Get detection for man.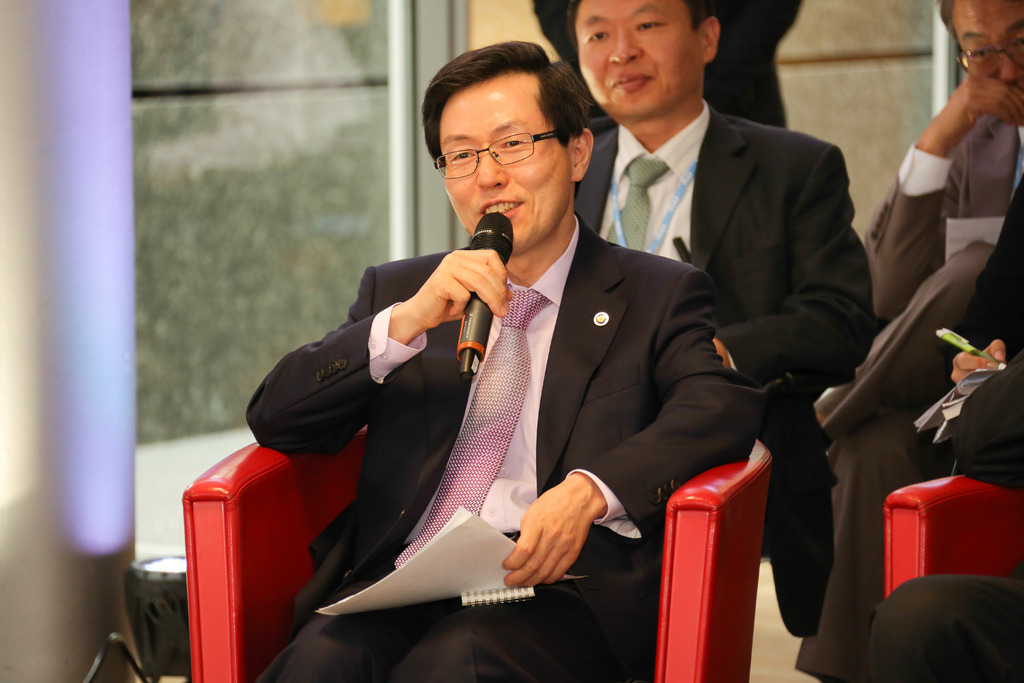
Detection: [x1=237, y1=43, x2=772, y2=682].
